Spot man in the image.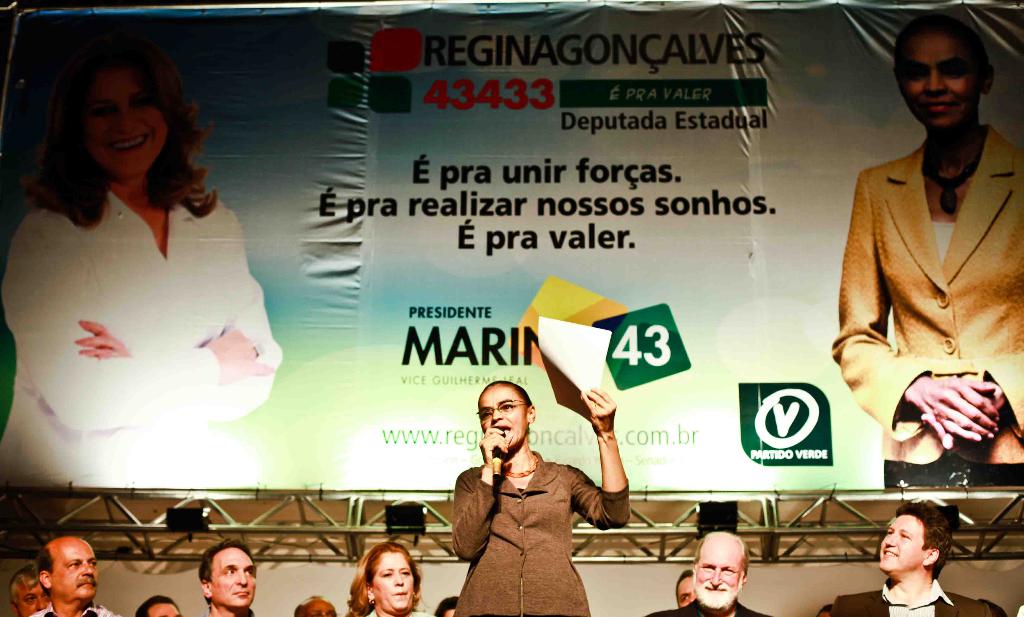
man found at (29,535,120,616).
